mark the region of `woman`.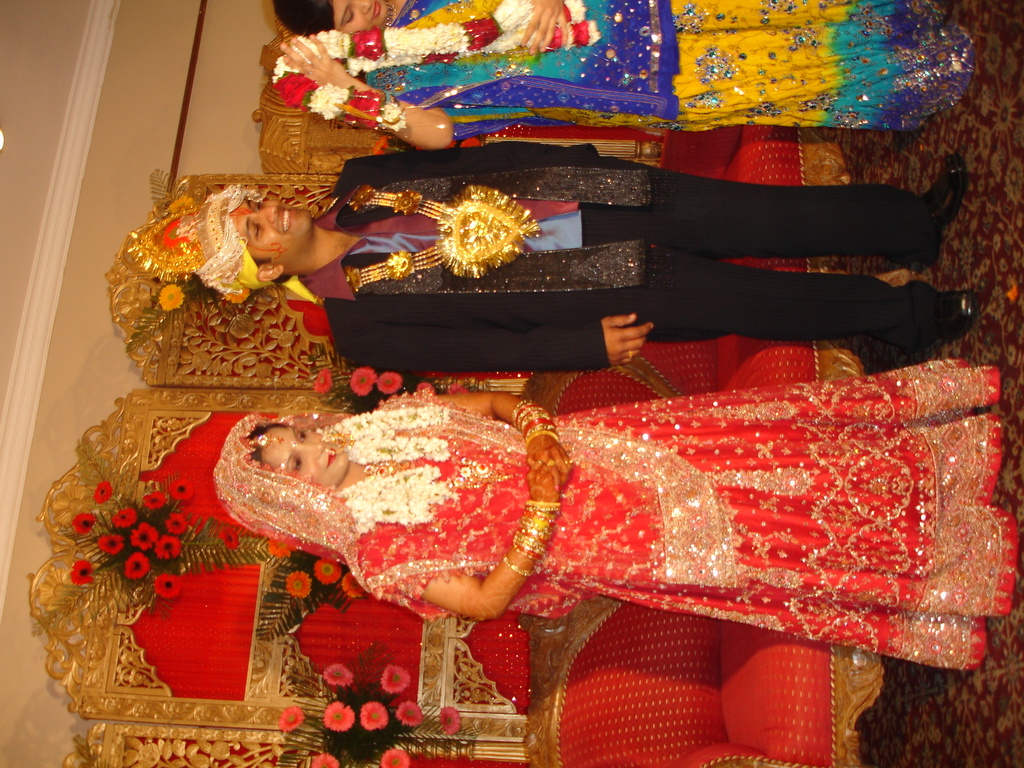
Region: [272,0,975,149].
